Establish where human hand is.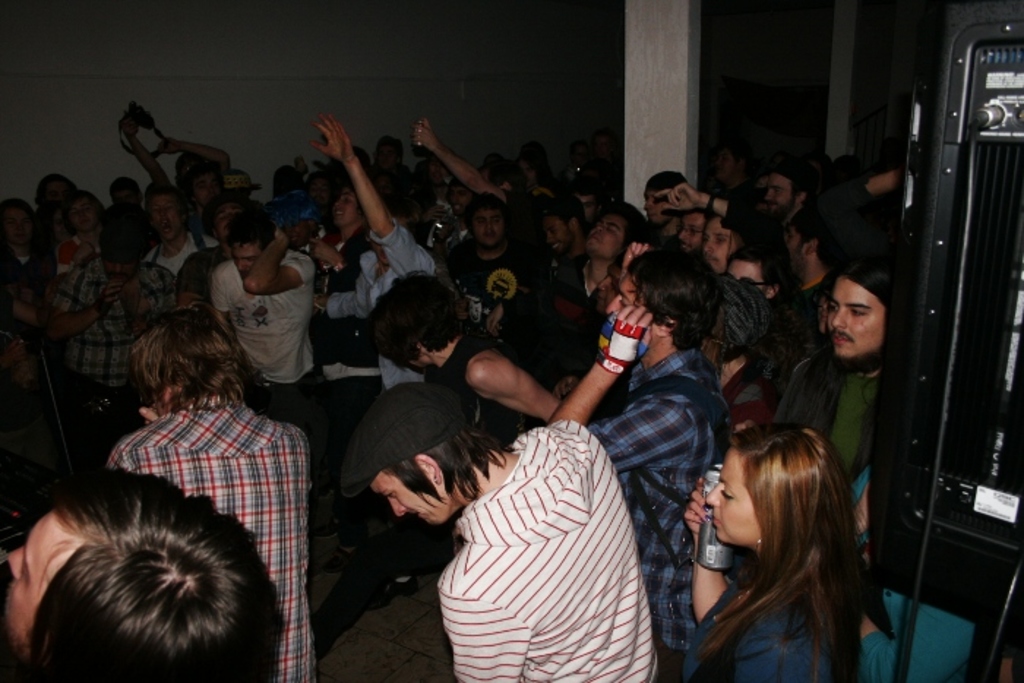
Established at box=[72, 238, 99, 262].
